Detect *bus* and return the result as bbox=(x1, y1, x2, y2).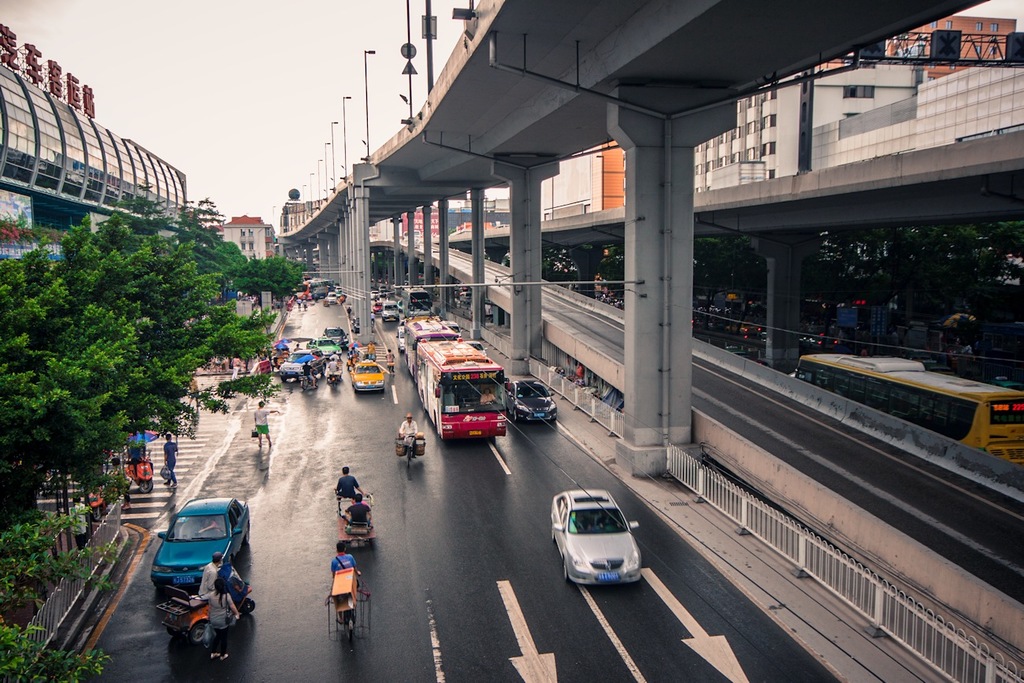
bbox=(416, 338, 510, 444).
